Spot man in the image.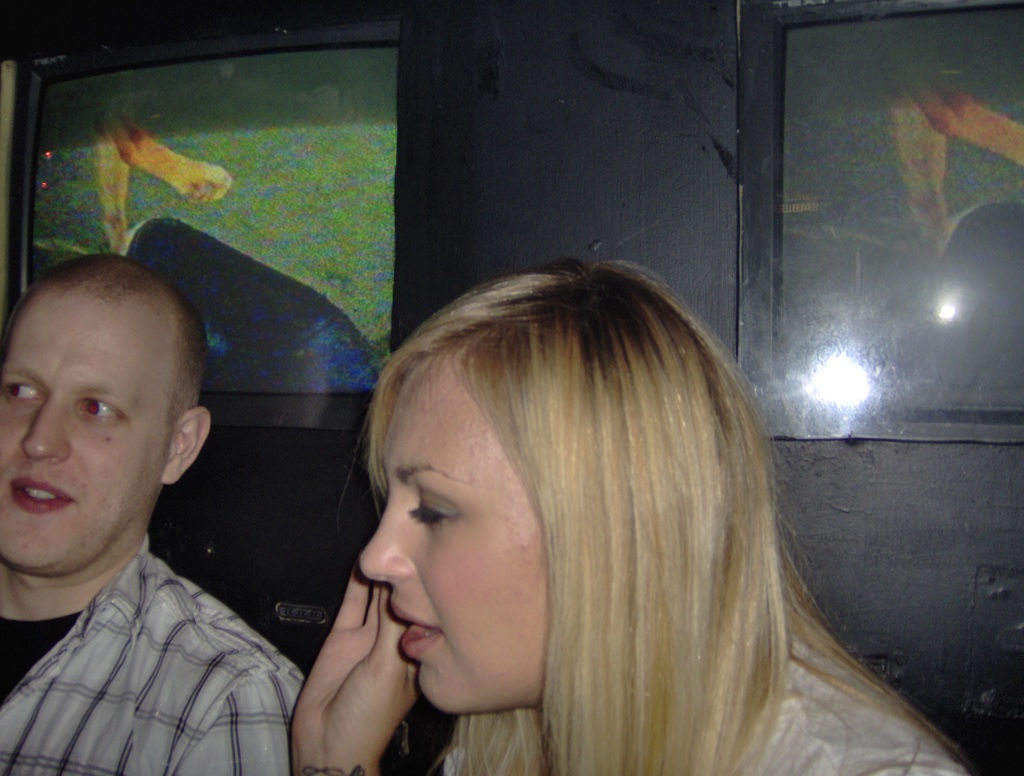
man found at Rect(0, 238, 313, 762).
